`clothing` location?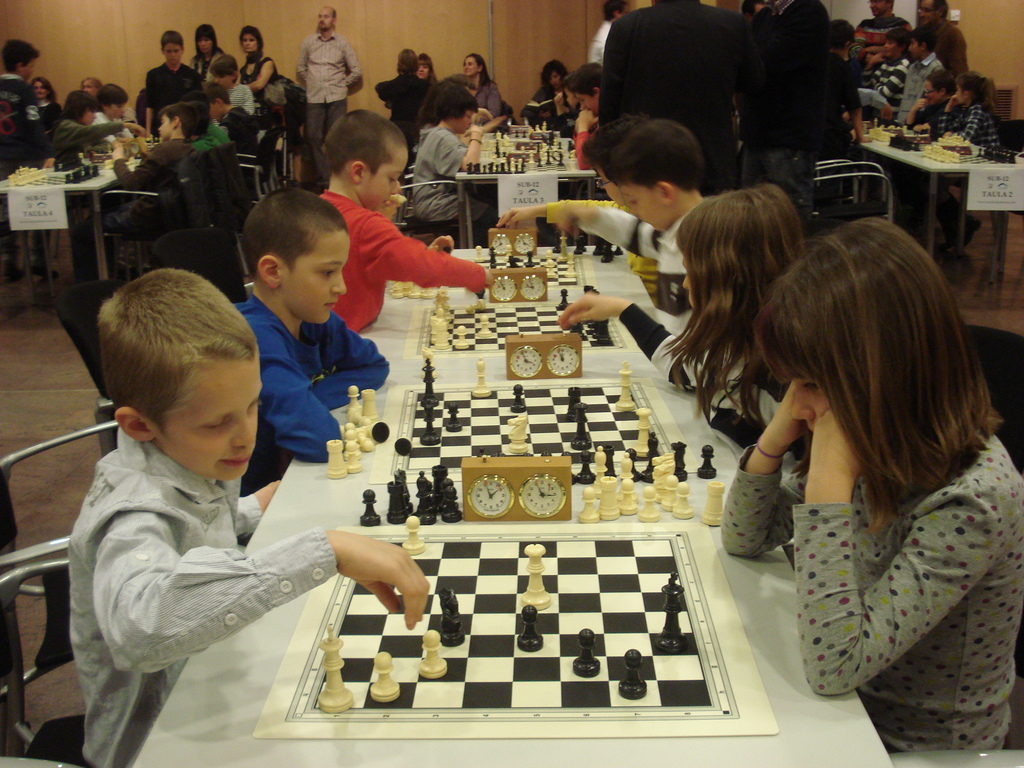
<region>410, 124, 483, 232</region>
